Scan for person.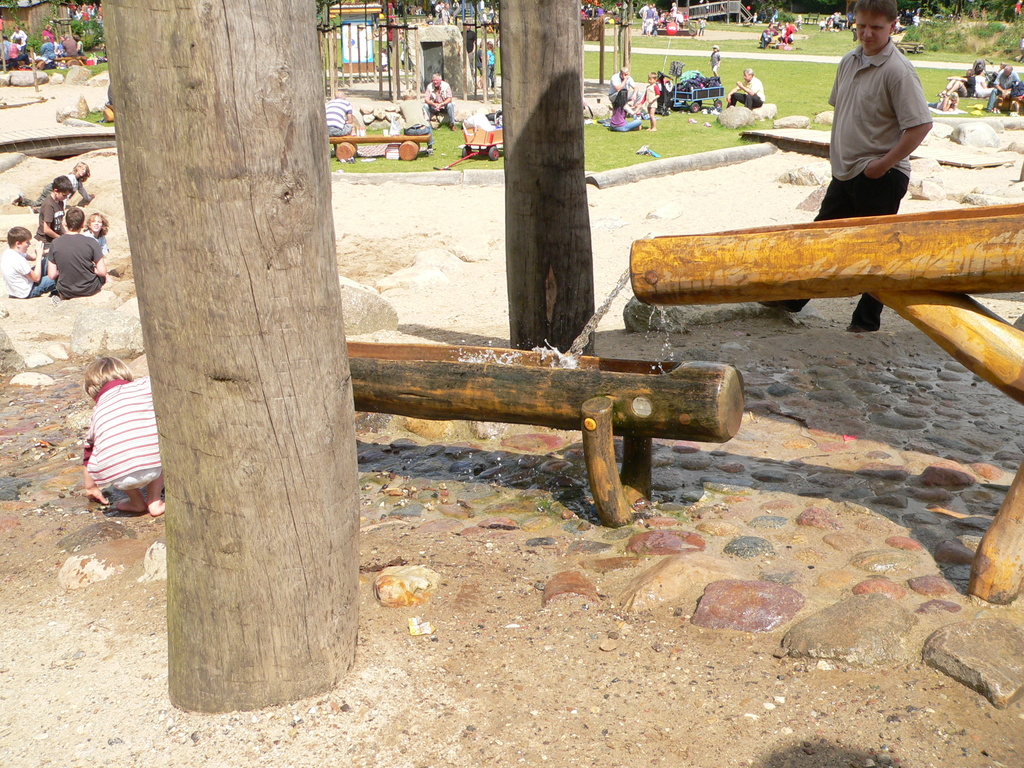
Scan result: <box>323,89,356,151</box>.
